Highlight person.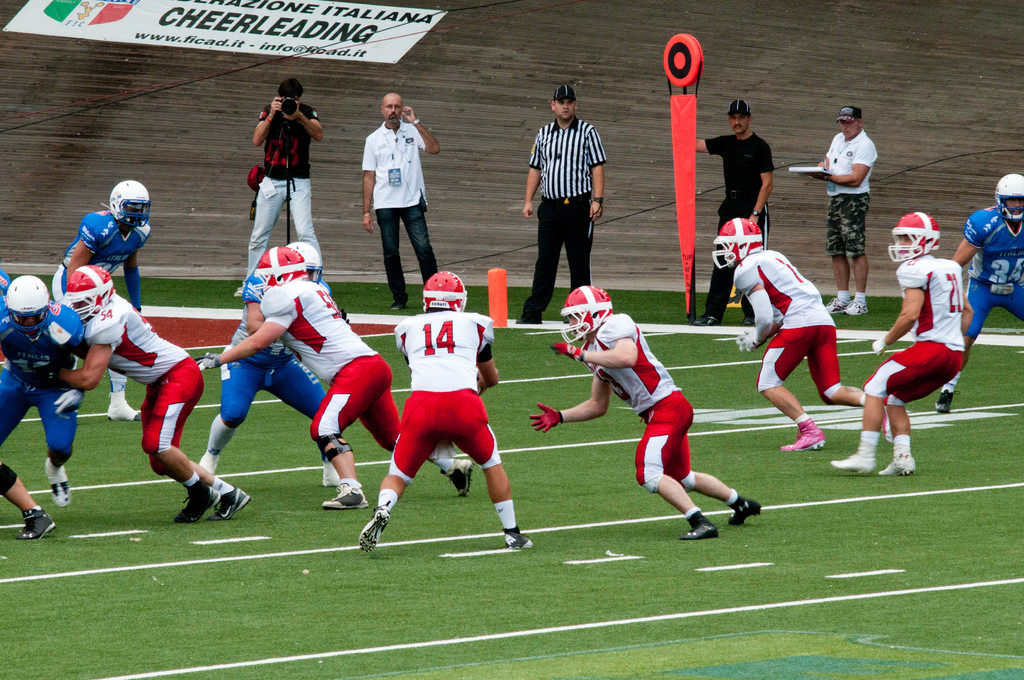
Highlighted region: {"x1": 831, "y1": 209, "x2": 972, "y2": 476}.
